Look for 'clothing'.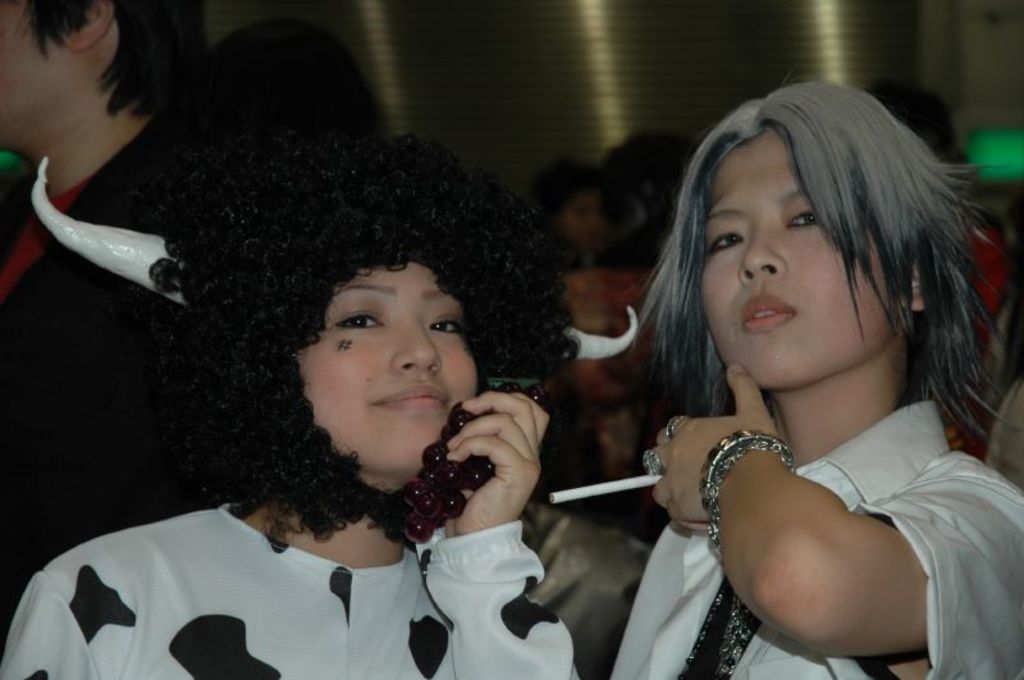
Found: locate(608, 398, 1023, 679).
